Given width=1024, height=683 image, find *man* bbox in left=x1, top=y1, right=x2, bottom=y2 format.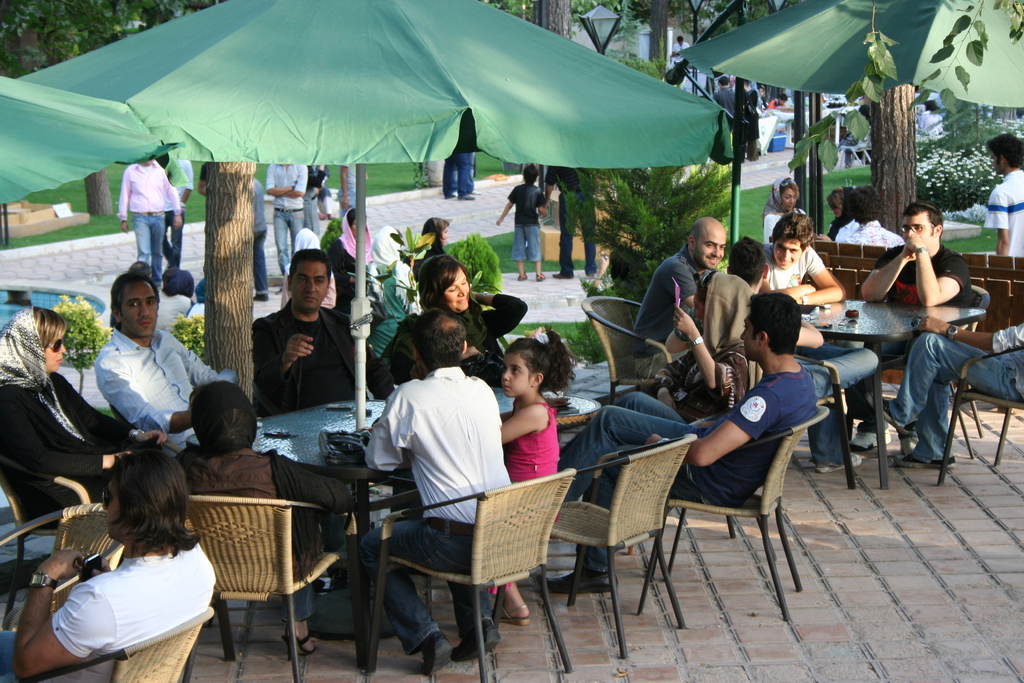
left=162, top=158, right=193, bottom=265.
